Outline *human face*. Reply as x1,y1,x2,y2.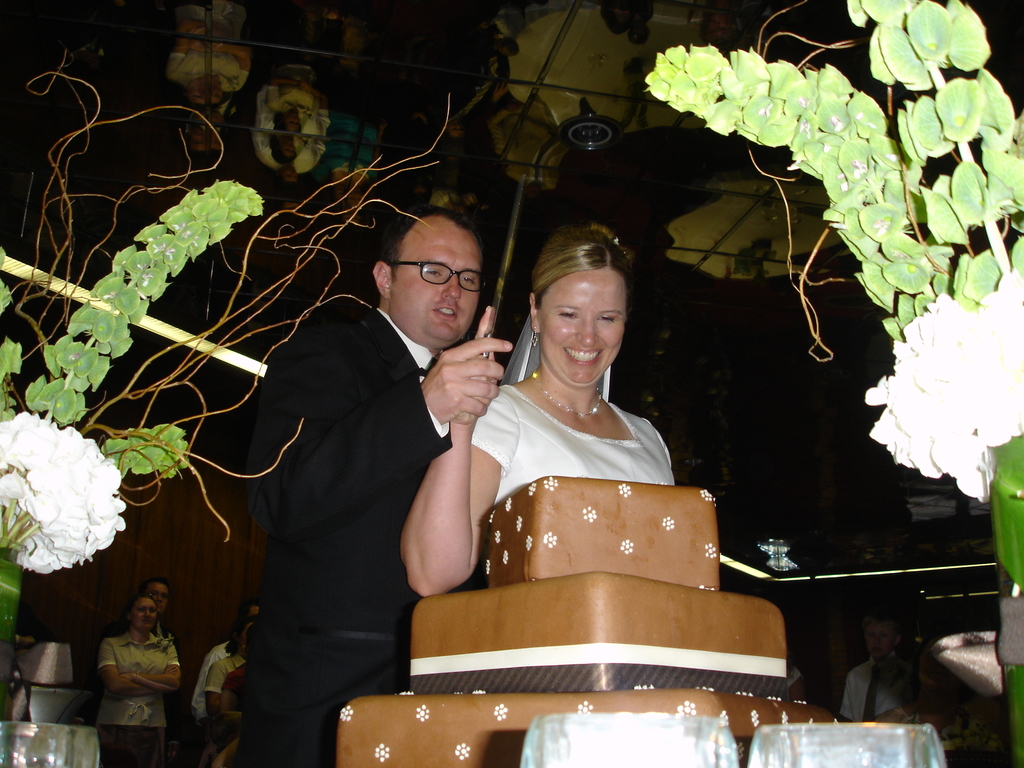
536,266,630,388.
